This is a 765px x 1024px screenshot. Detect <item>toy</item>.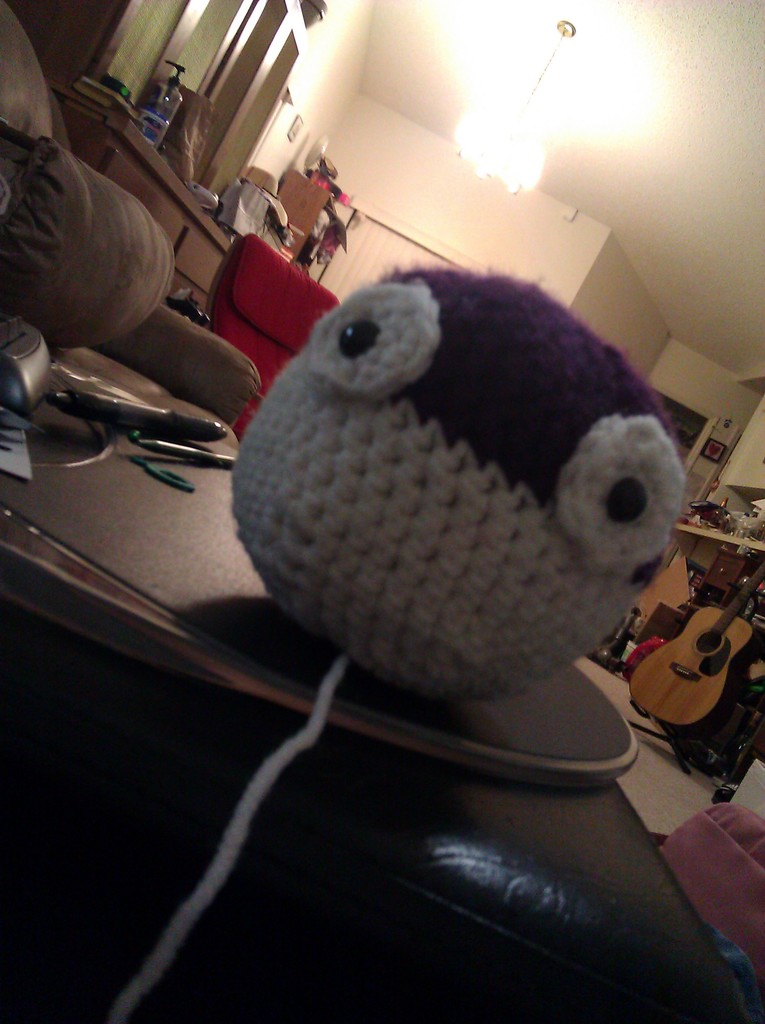
[115, 262, 684, 1023].
